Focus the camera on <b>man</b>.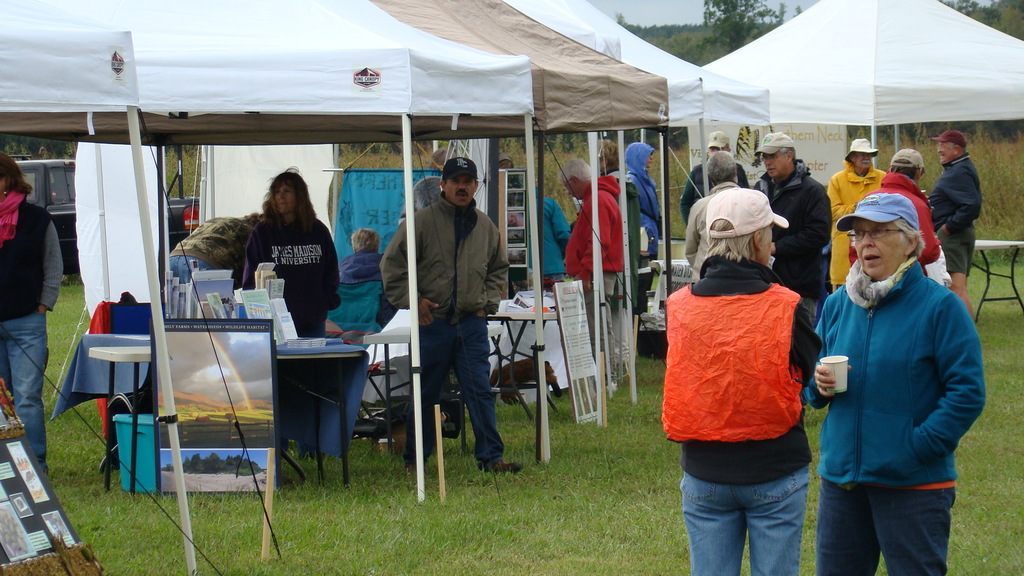
Focus region: pyautogui.locateOnScreen(926, 130, 981, 319).
